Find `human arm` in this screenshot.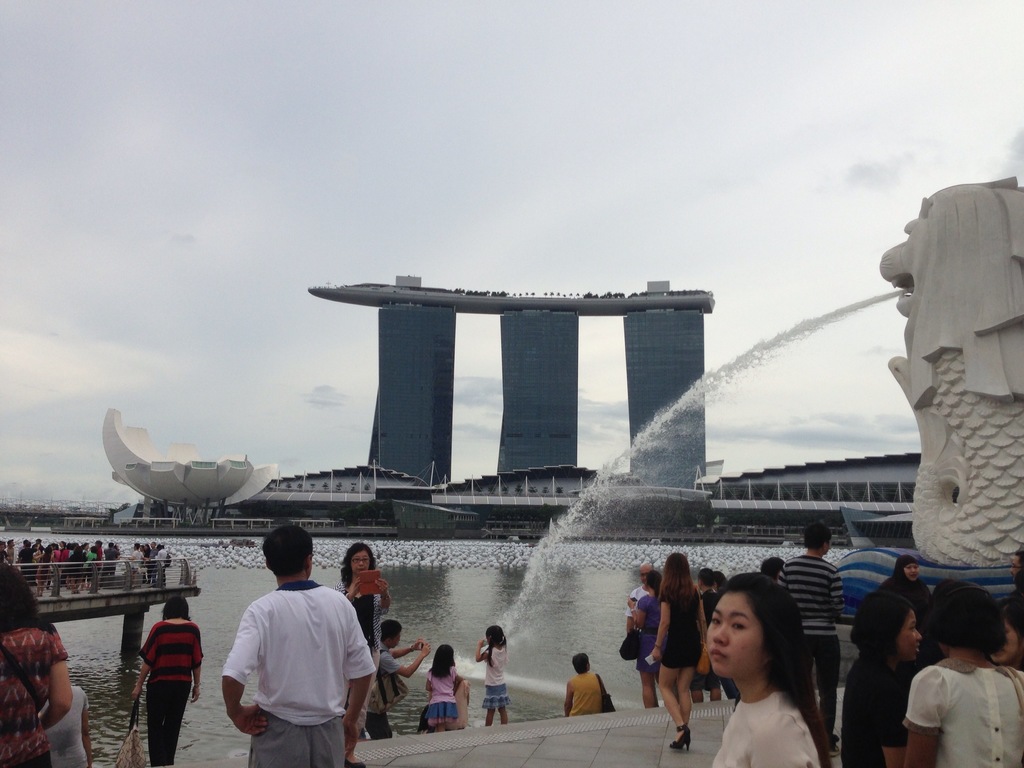
The bounding box for `human arm` is (622,591,635,636).
